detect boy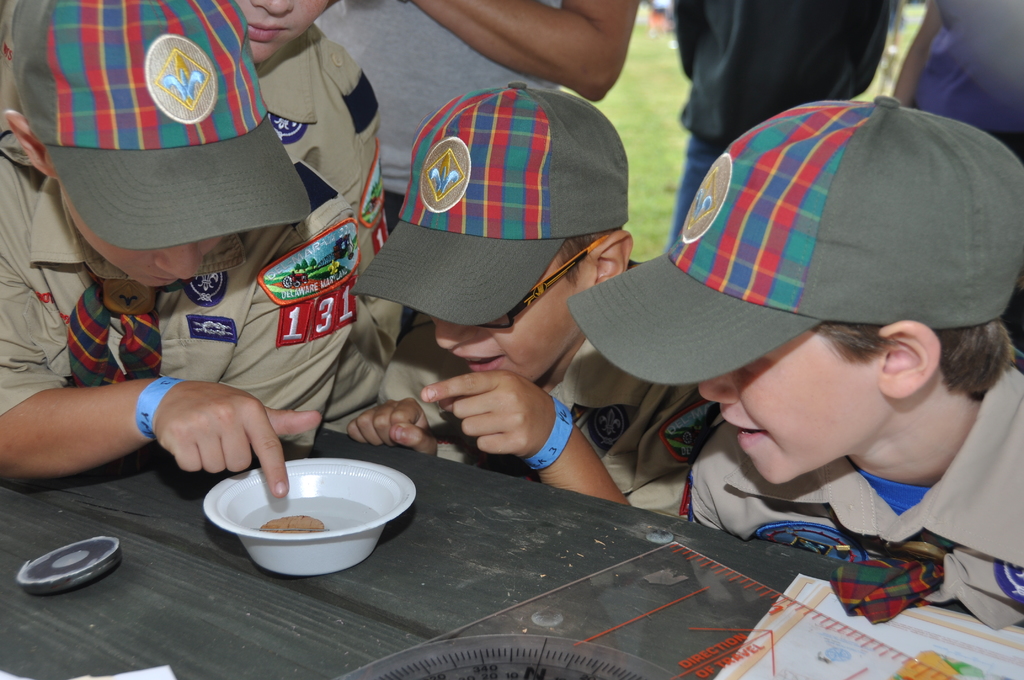
Rect(232, 0, 376, 277)
